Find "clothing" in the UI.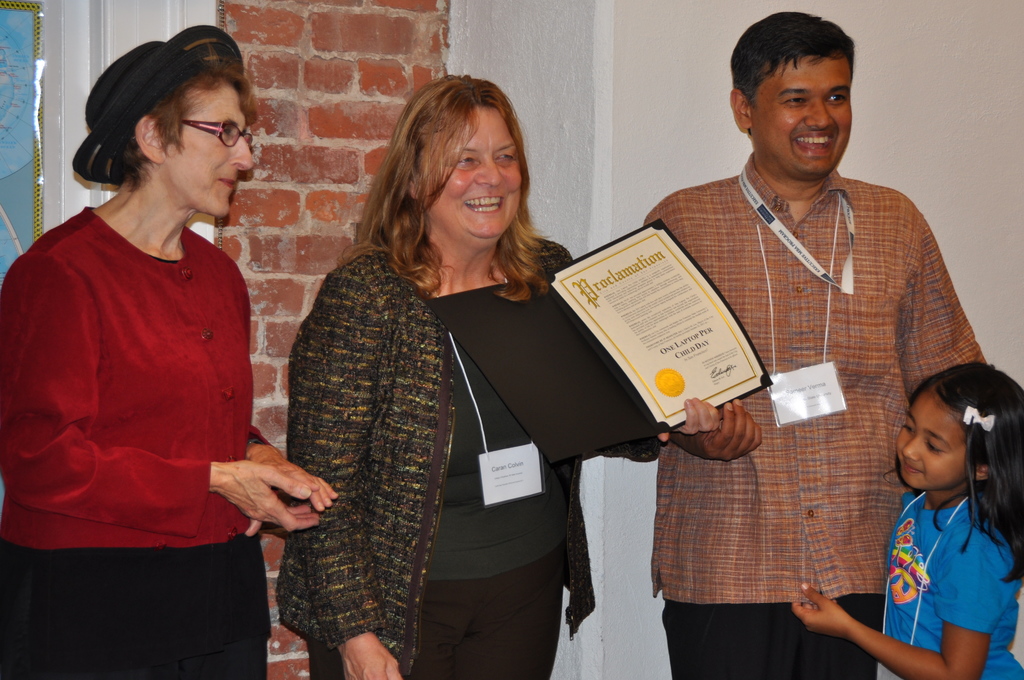
UI element at detection(877, 470, 1010, 664).
